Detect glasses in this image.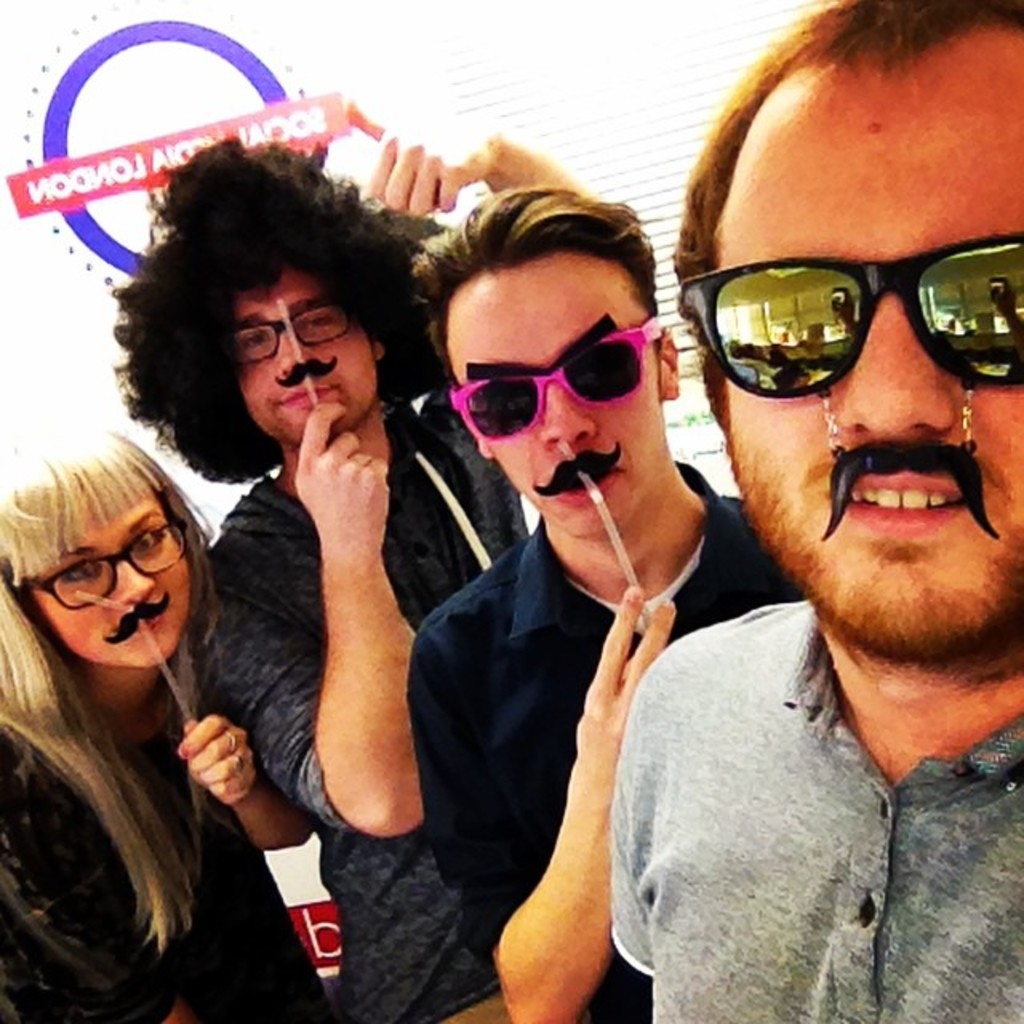
Detection: [29,514,194,610].
